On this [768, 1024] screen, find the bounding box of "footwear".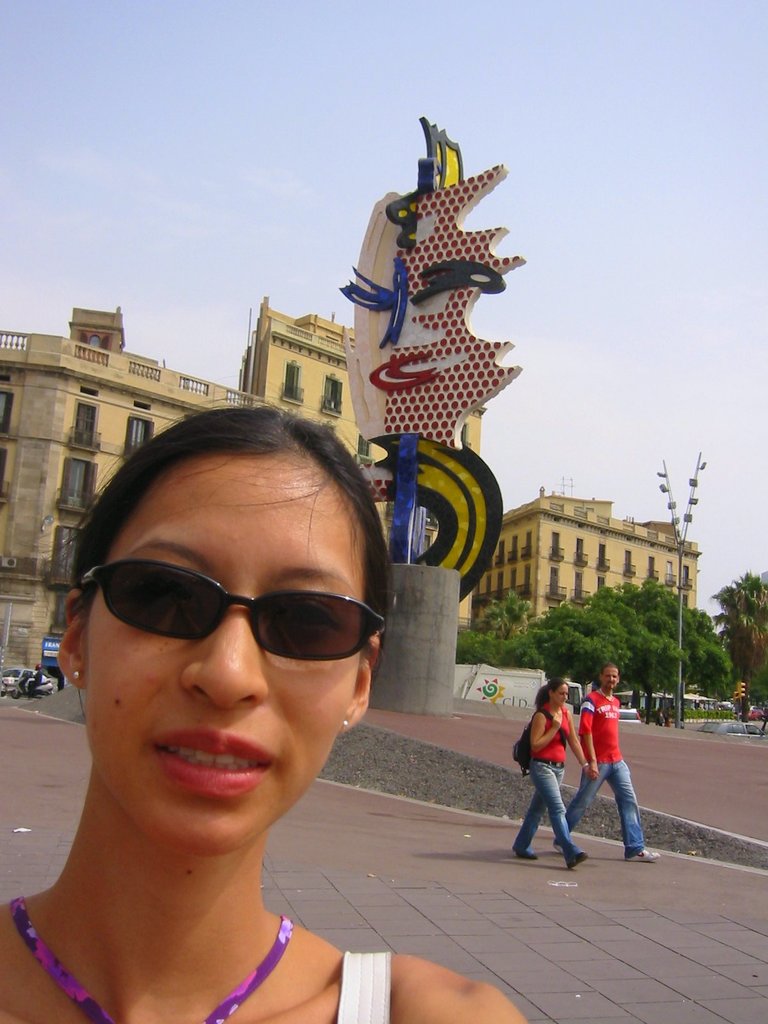
Bounding box: {"left": 515, "top": 849, "right": 536, "bottom": 863}.
